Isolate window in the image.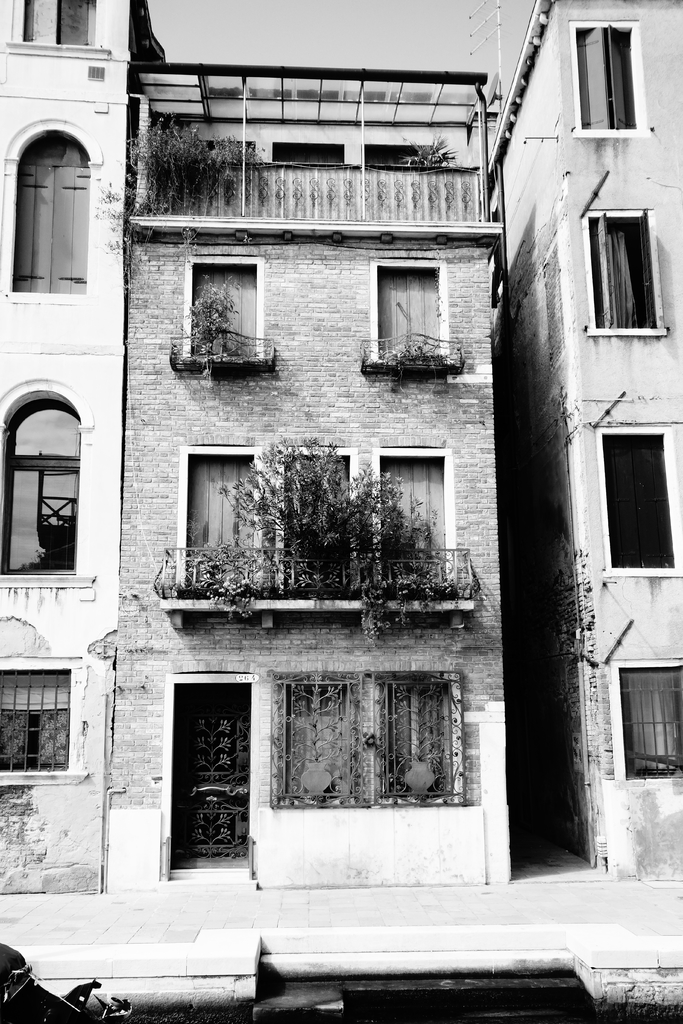
Isolated region: bbox(3, 0, 117, 56).
